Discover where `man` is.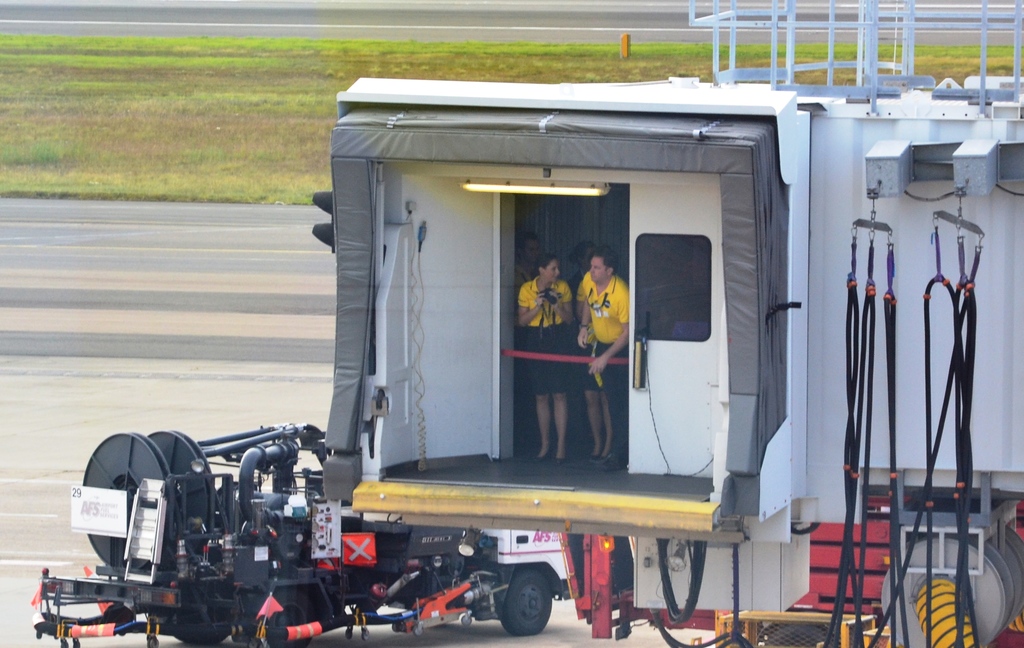
Discovered at detection(575, 247, 630, 471).
